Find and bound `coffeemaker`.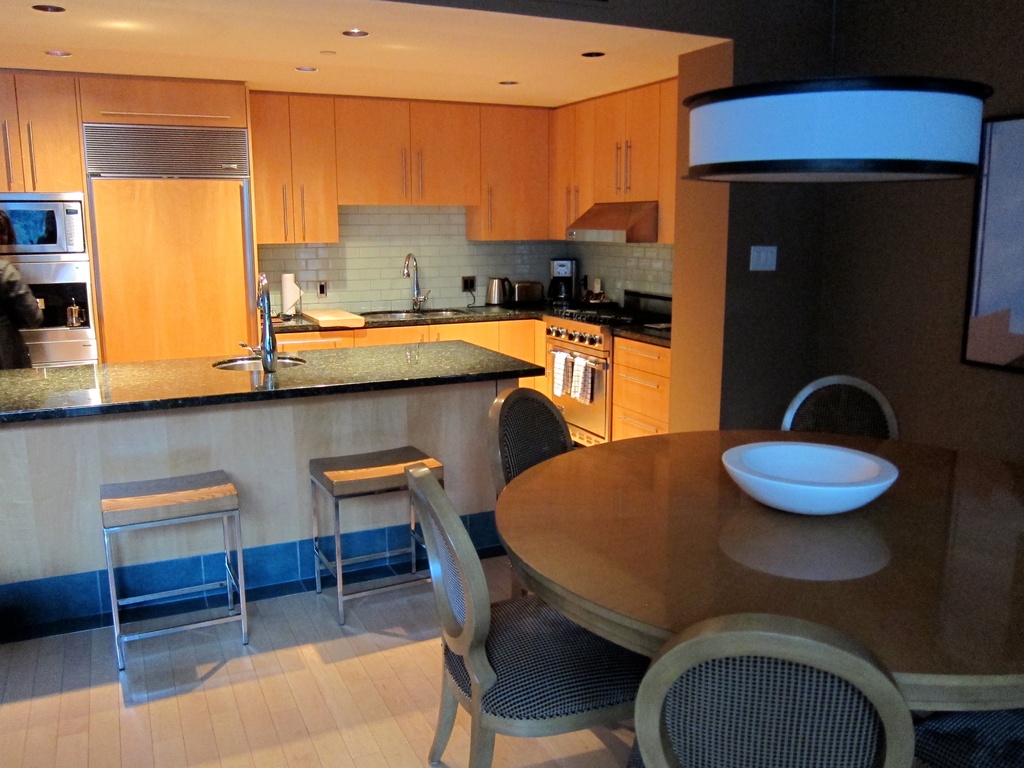
Bound: <box>545,255,590,304</box>.
